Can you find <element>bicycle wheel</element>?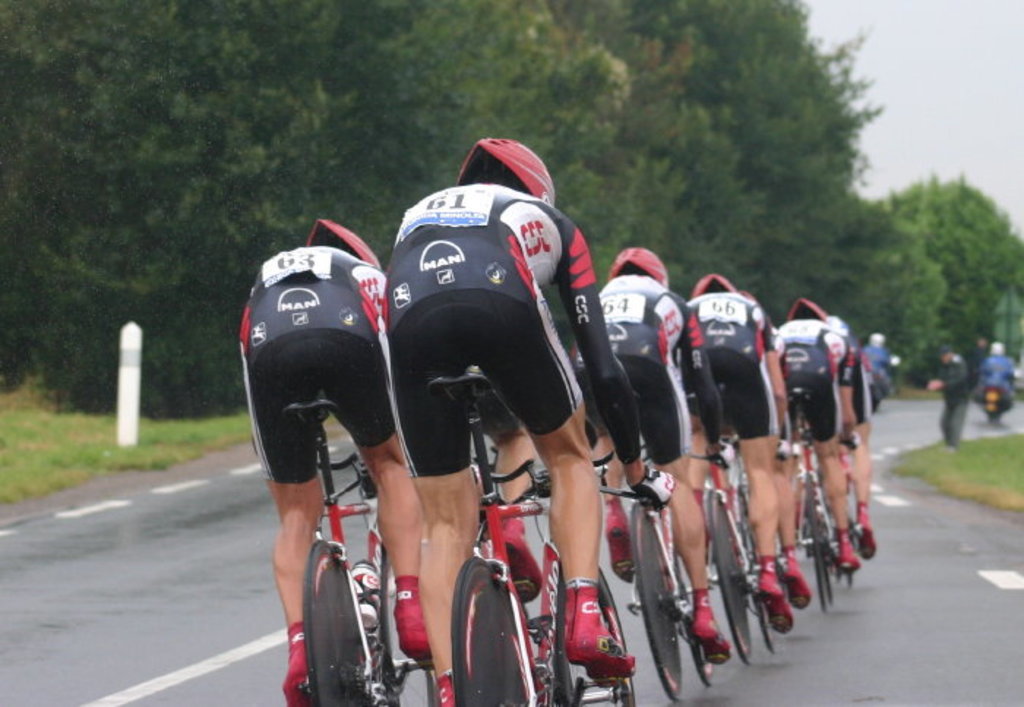
Yes, bounding box: 802, 479, 834, 616.
